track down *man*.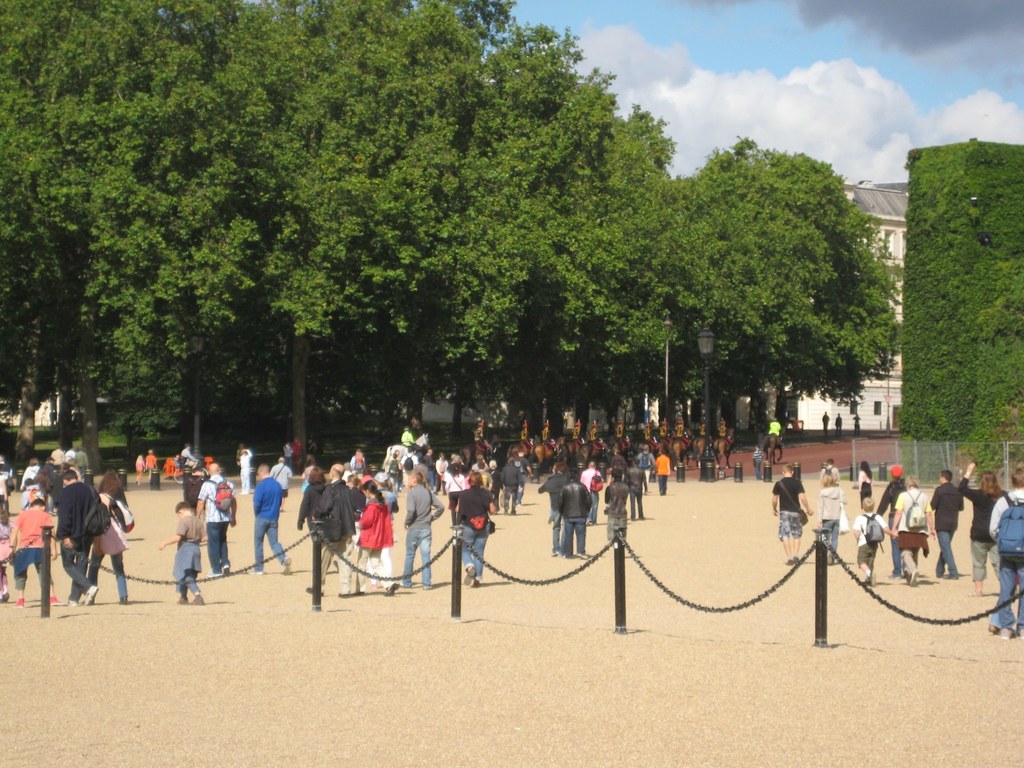
Tracked to x1=252, y1=466, x2=293, y2=575.
